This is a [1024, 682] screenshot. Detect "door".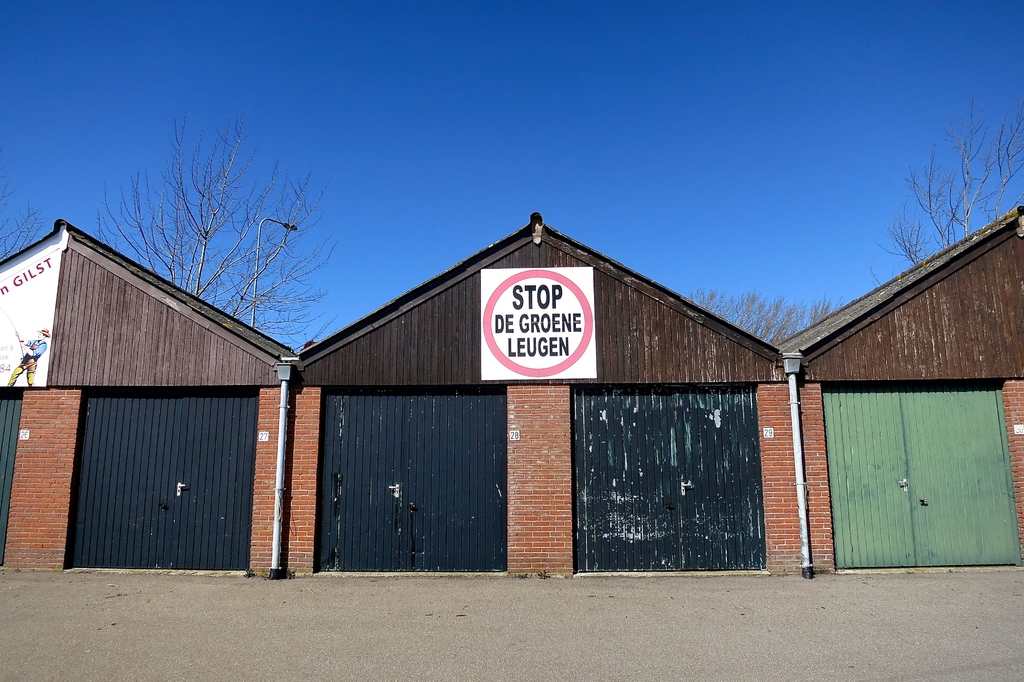
detection(901, 387, 1023, 565).
